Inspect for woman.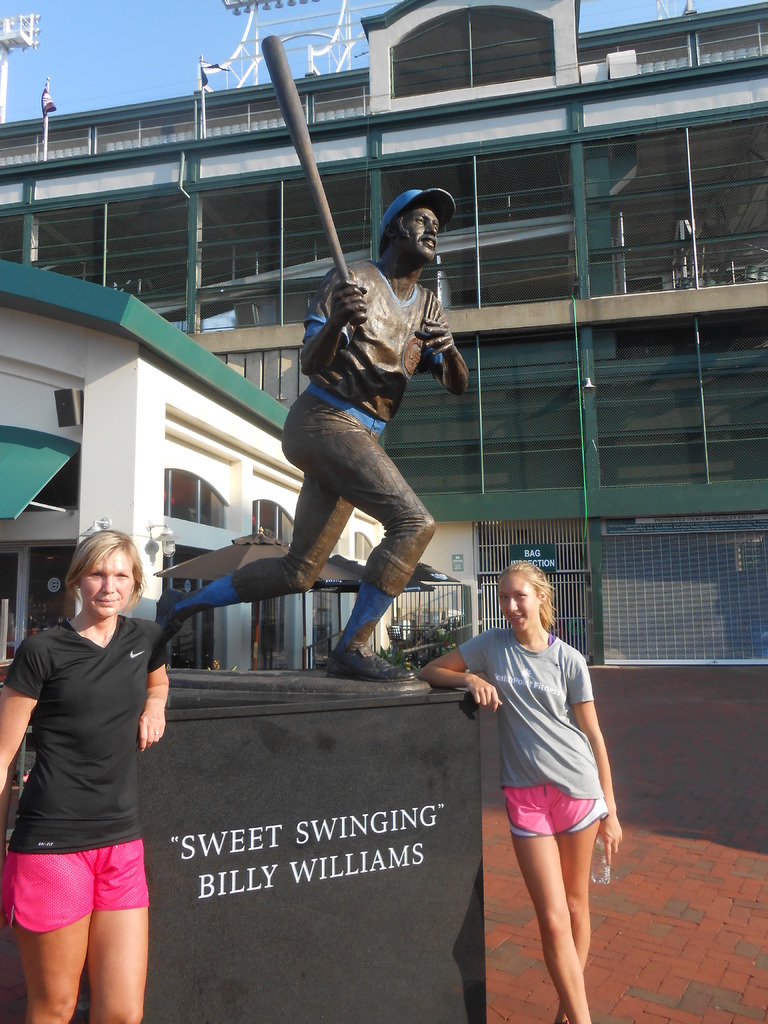
Inspection: [left=415, top=550, right=621, bottom=1023].
